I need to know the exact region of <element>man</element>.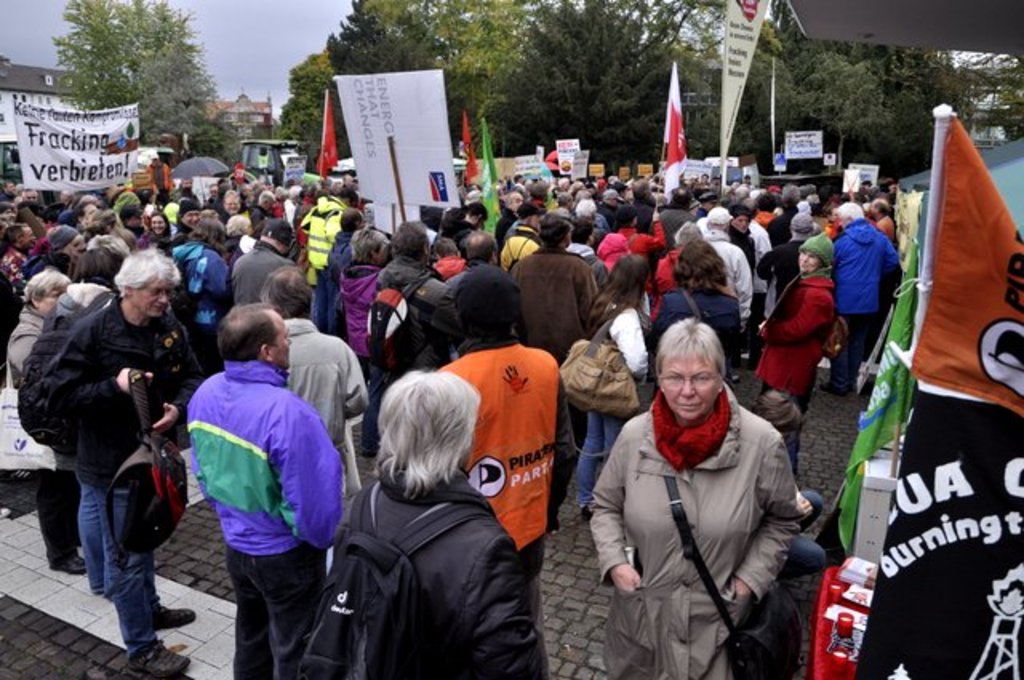
Region: [422,259,554,597].
